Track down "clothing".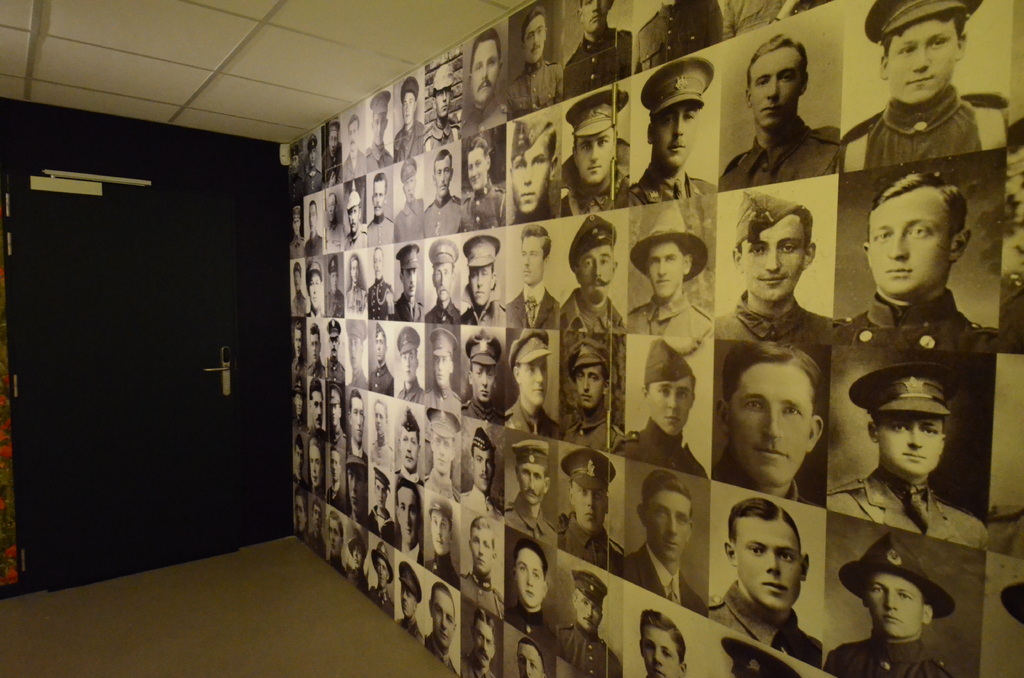
Tracked to (x1=457, y1=650, x2=496, y2=677).
